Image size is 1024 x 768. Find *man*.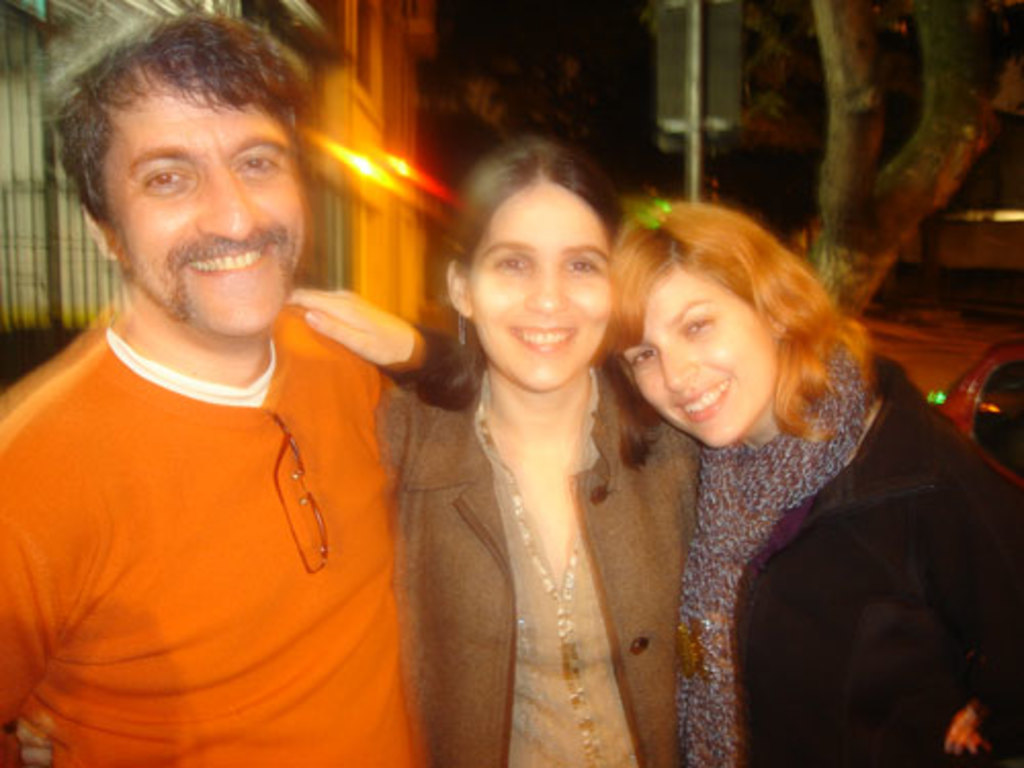
x1=0 y1=12 x2=424 y2=766.
